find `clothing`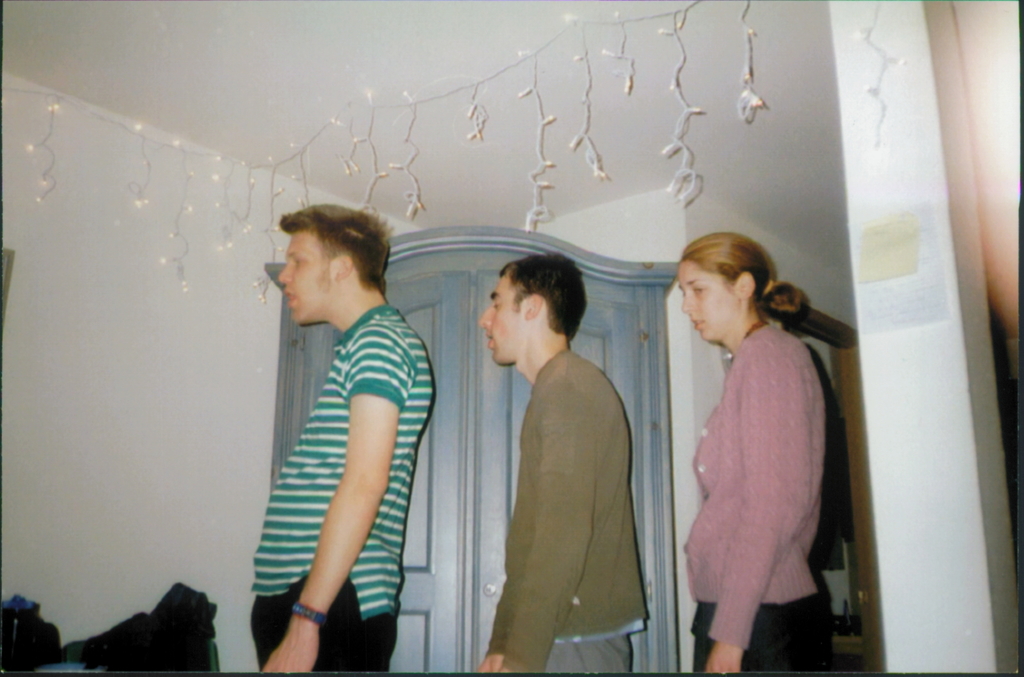
[left=681, top=274, right=844, bottom=656]
